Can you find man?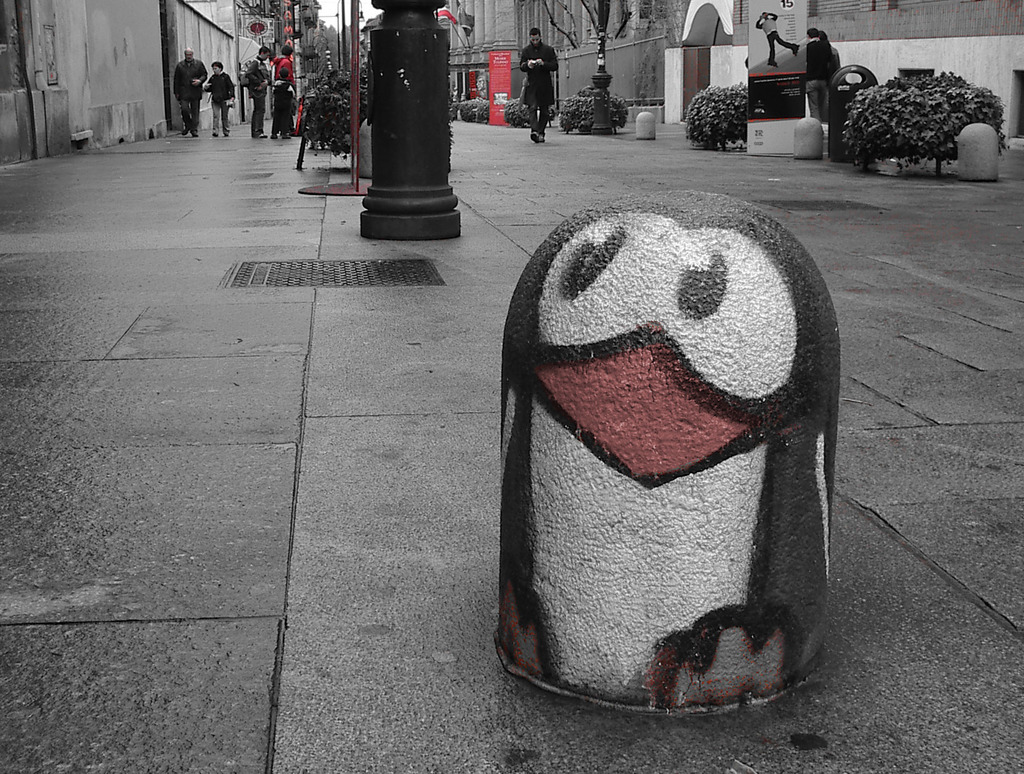
Yes, bounding box: box=[199, 55, 225, 138].
